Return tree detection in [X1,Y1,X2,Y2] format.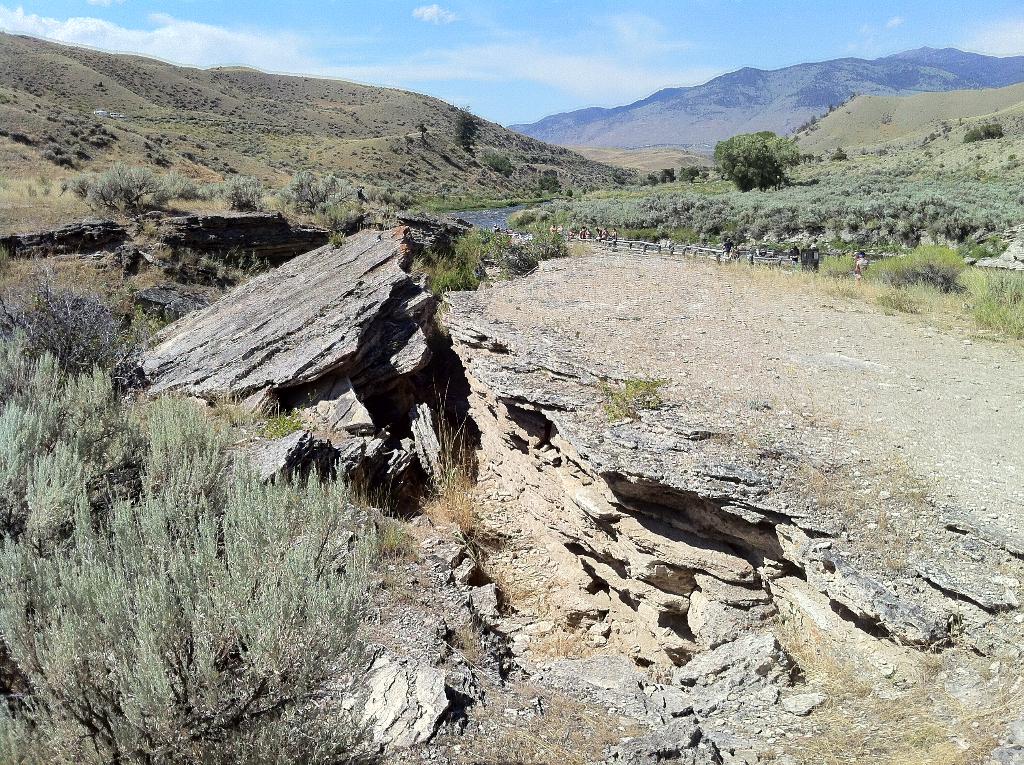
[443,243,470,280].
